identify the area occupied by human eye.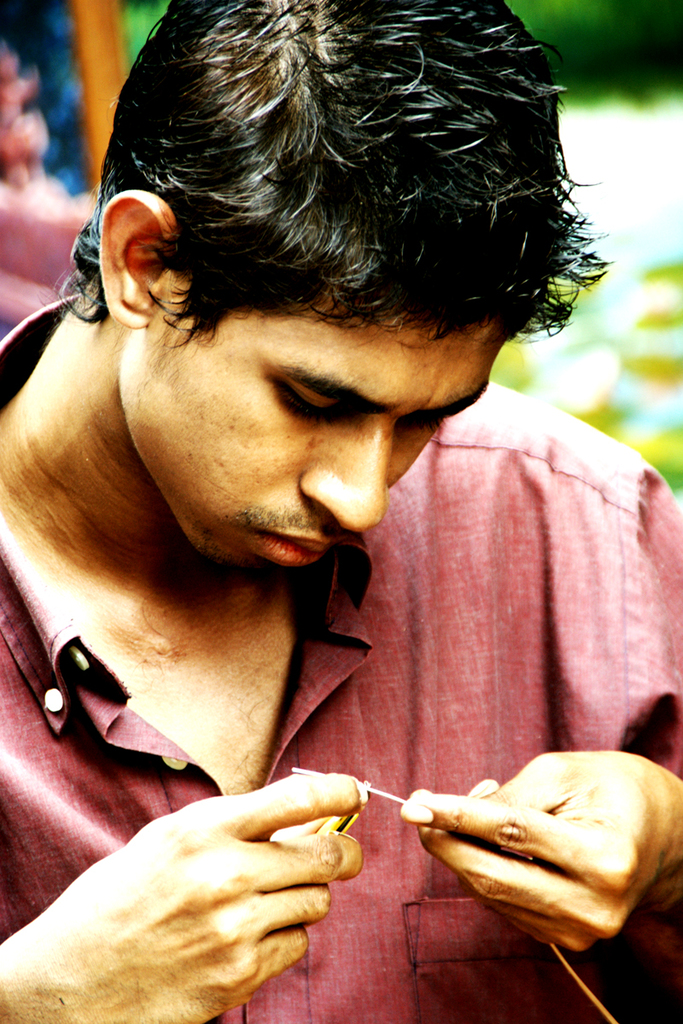
Area: locate(394, 410, 443, 433).
